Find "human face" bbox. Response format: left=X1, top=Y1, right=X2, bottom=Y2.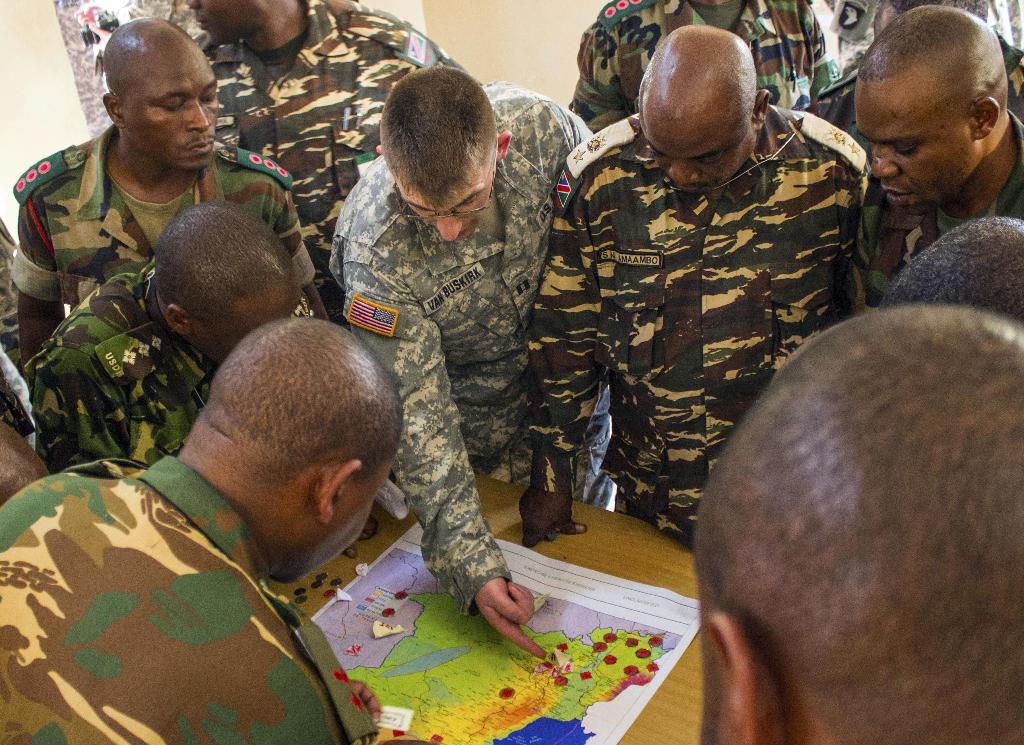
left=211, top=281, right=298, bottom=366.
